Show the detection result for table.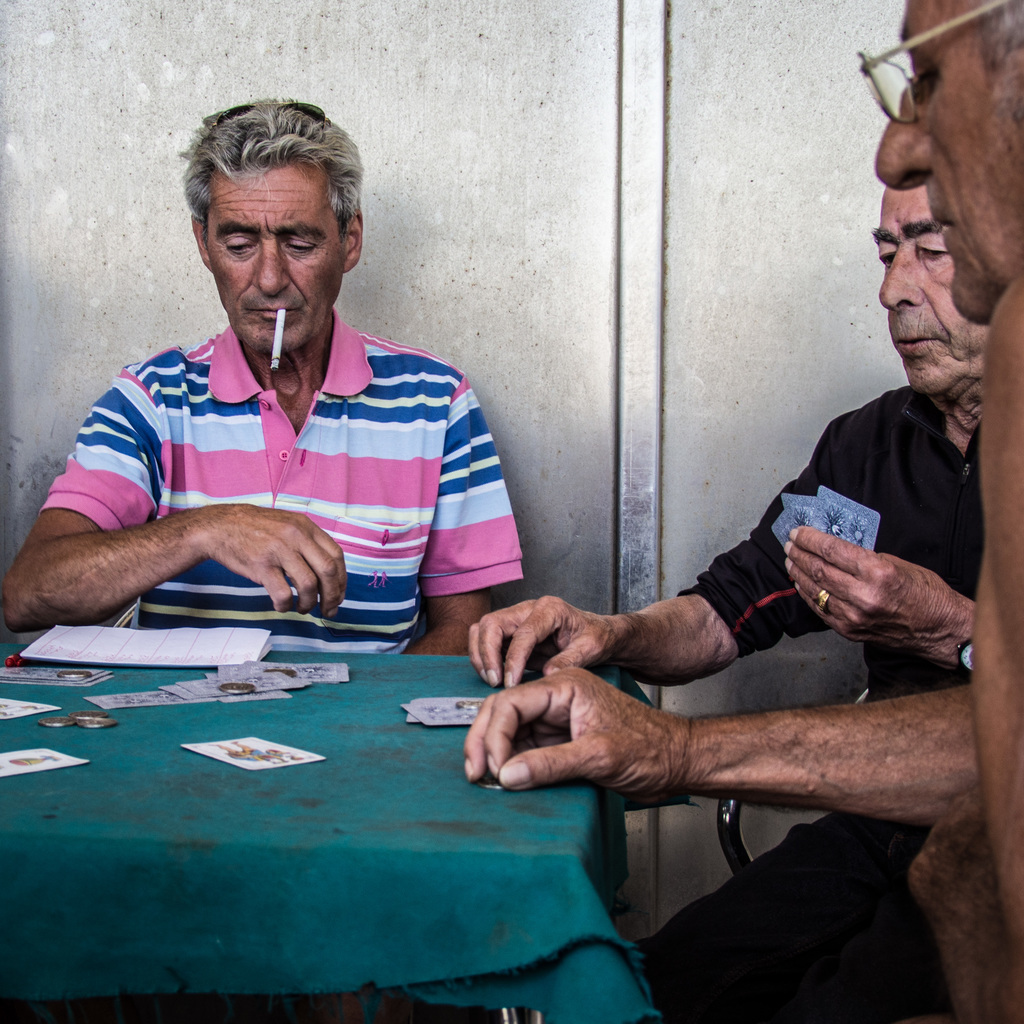
3 564 699 1023.
